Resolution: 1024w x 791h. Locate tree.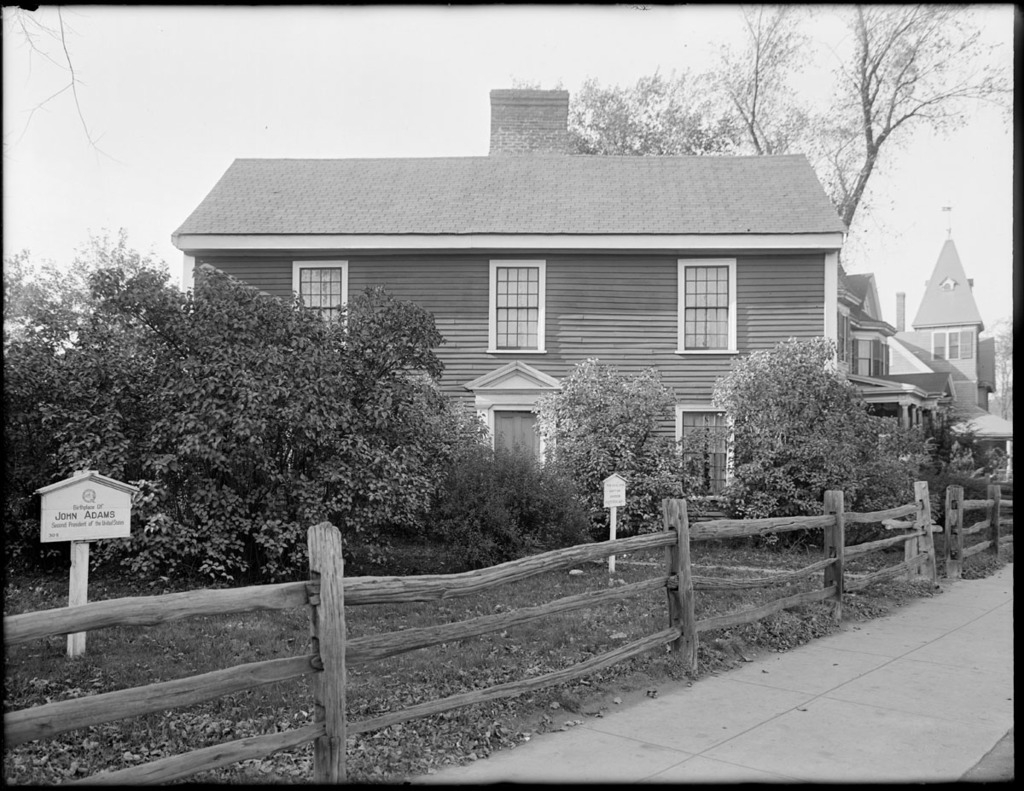
box(505, 3, 1015, 277).
